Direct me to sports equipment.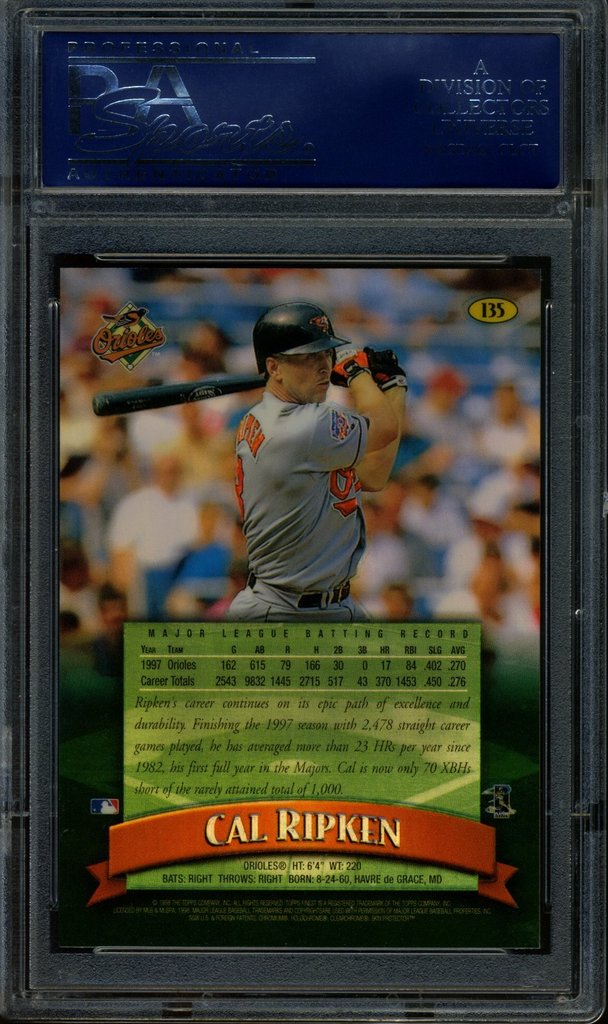
Direction: [373,351,407,395].
